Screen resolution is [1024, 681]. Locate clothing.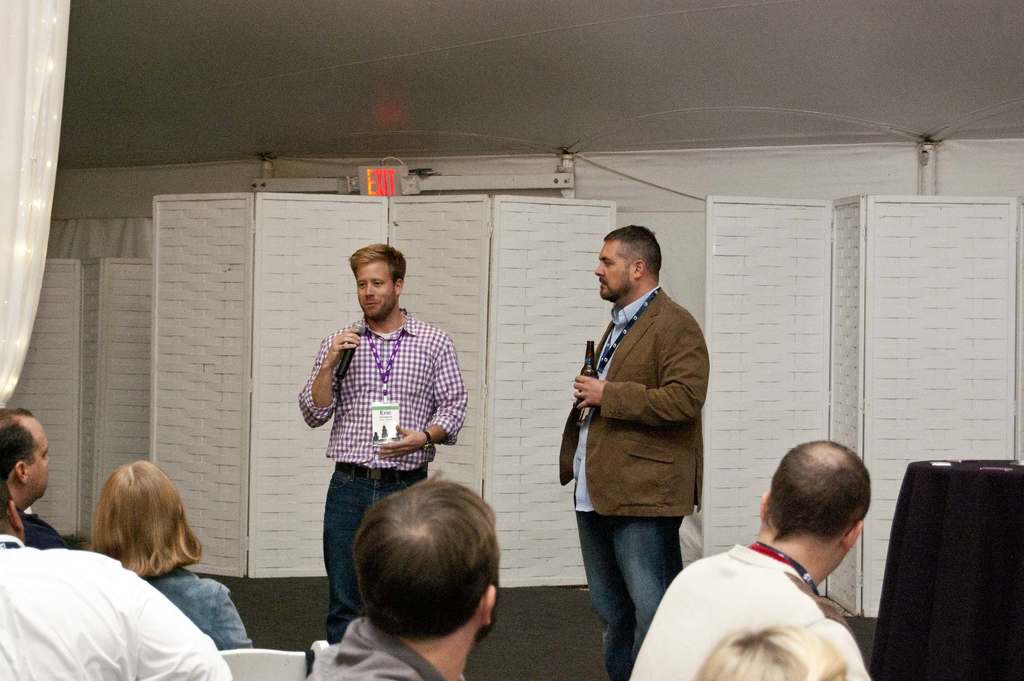
155,562,252,655.
